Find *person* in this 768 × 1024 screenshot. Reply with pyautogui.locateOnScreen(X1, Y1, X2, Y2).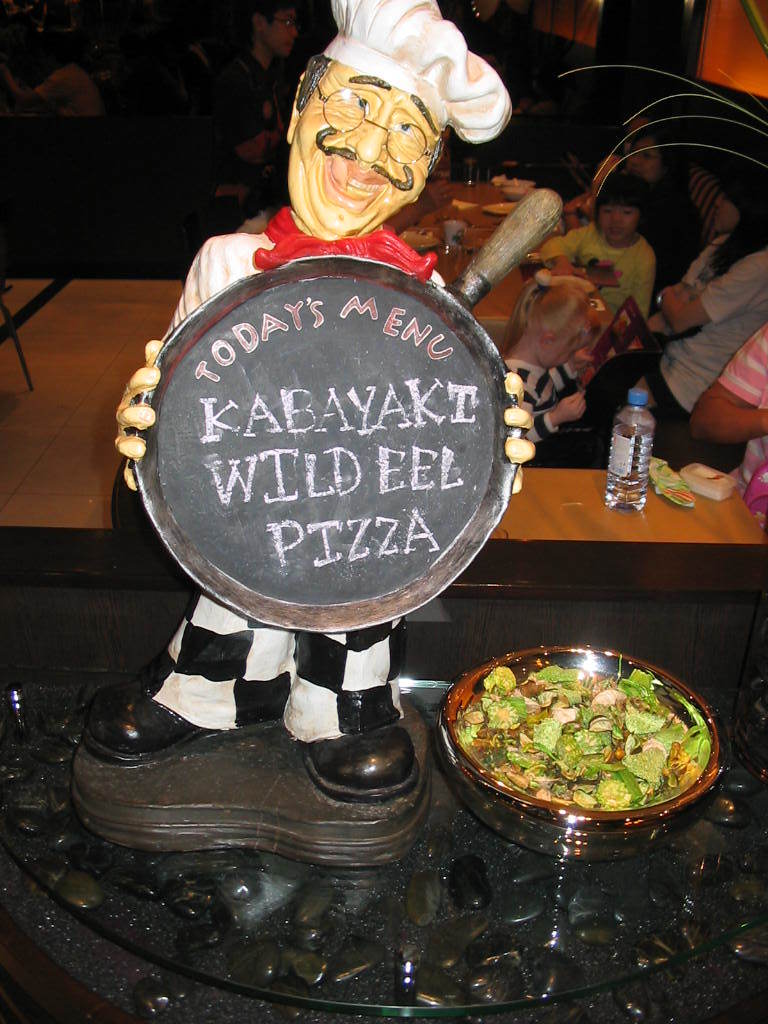
pyautogui.locateOnScreen(534, 171, 653, 384).
